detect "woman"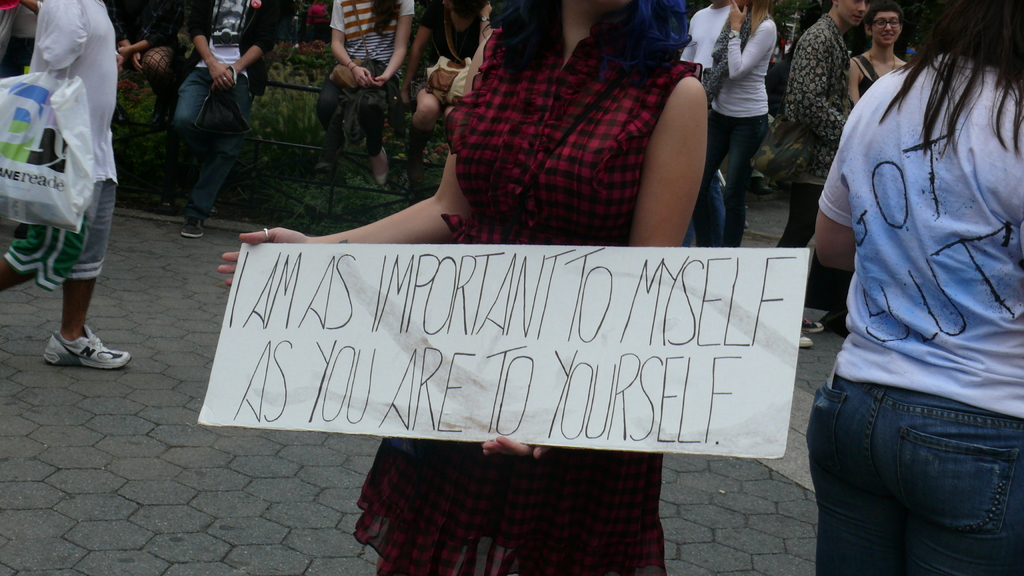
Rect(804, 0, 1023, 575)
